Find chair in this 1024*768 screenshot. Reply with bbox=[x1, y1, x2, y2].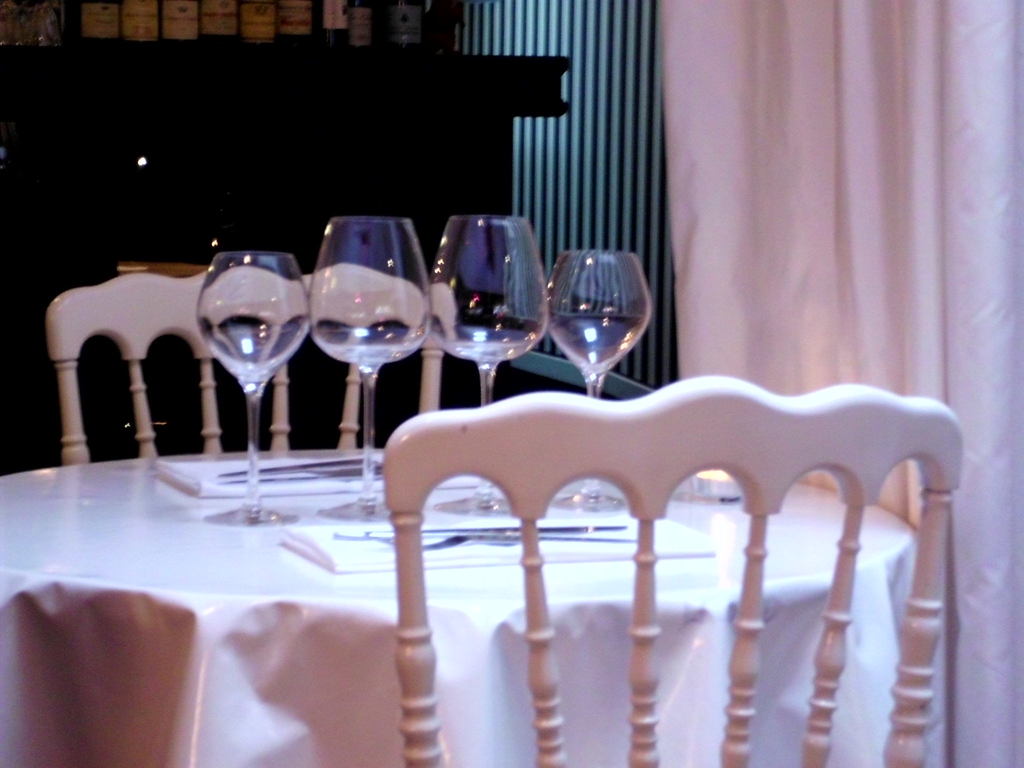
bbox=[46, 266, 465, 466].
